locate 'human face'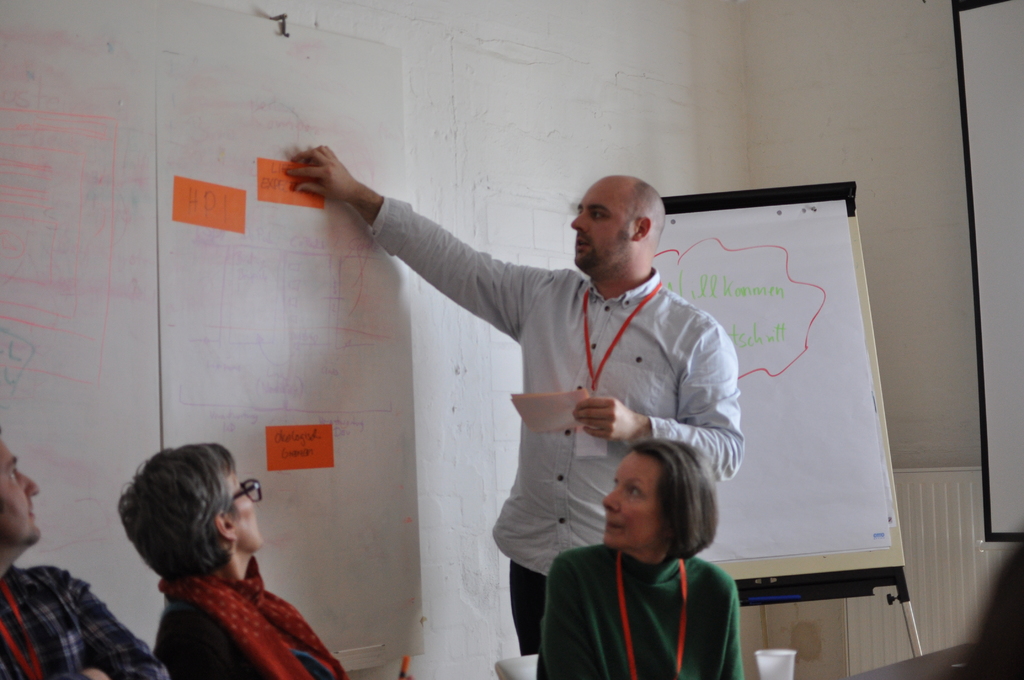
x1=572, y1=179, x2=627, y2=266
